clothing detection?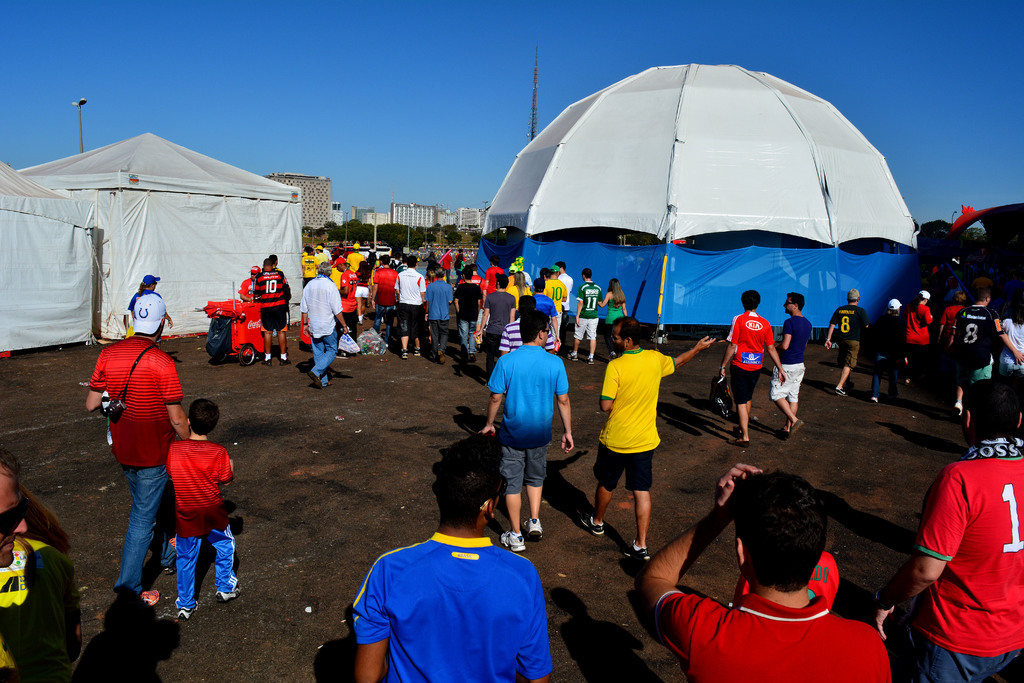
box(287, 263, 366, 383)
